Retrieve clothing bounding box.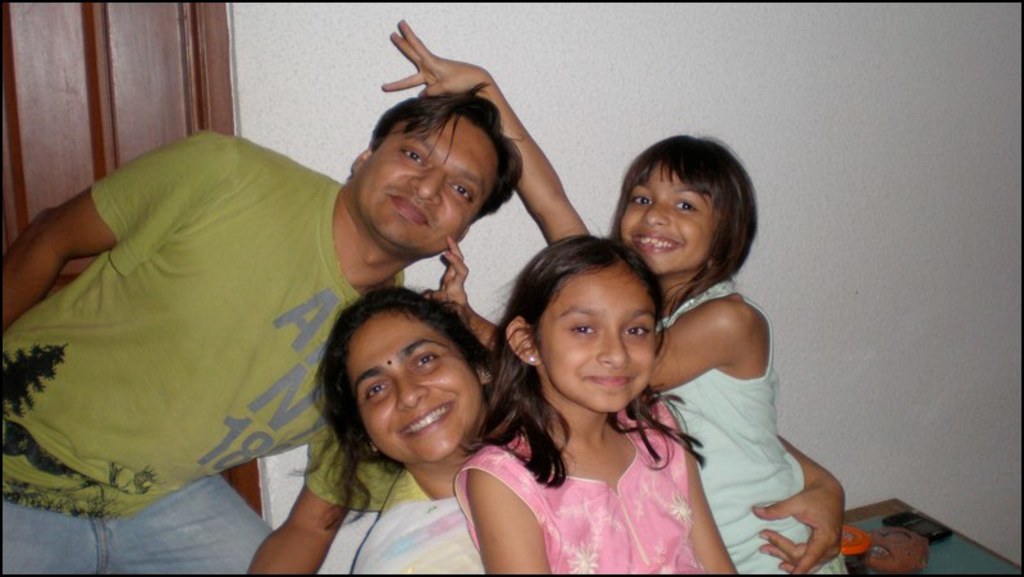
Bounding box: [left=0, top=132, right=399, bottom=576].
